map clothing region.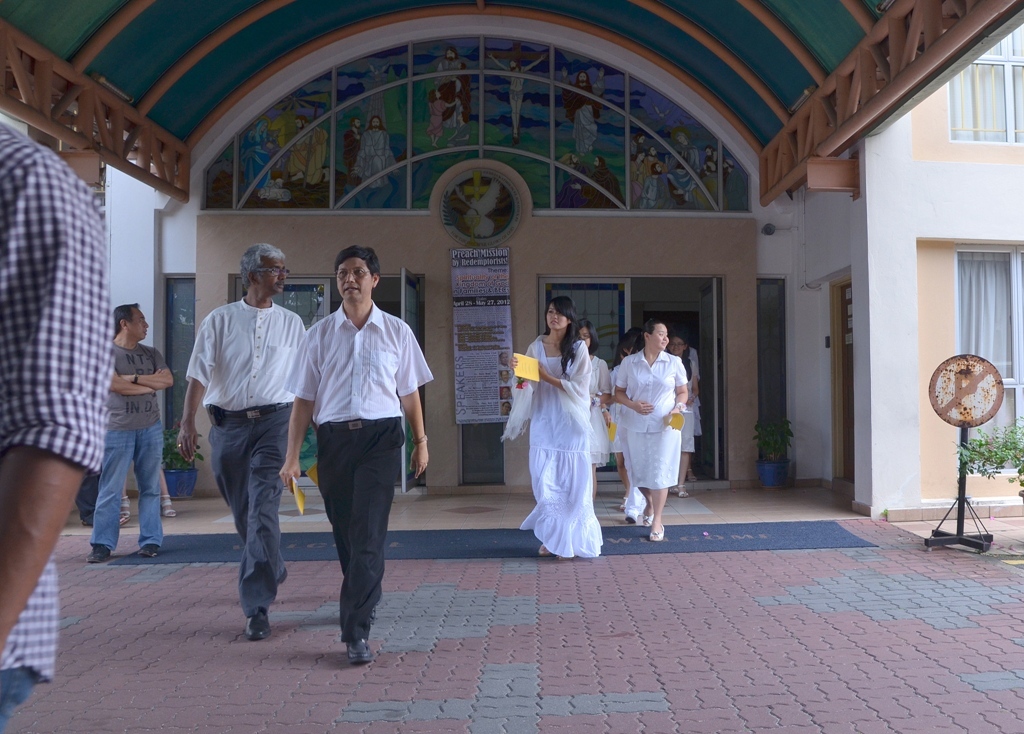
Mapped to locate(581, 156, 625, 209).
